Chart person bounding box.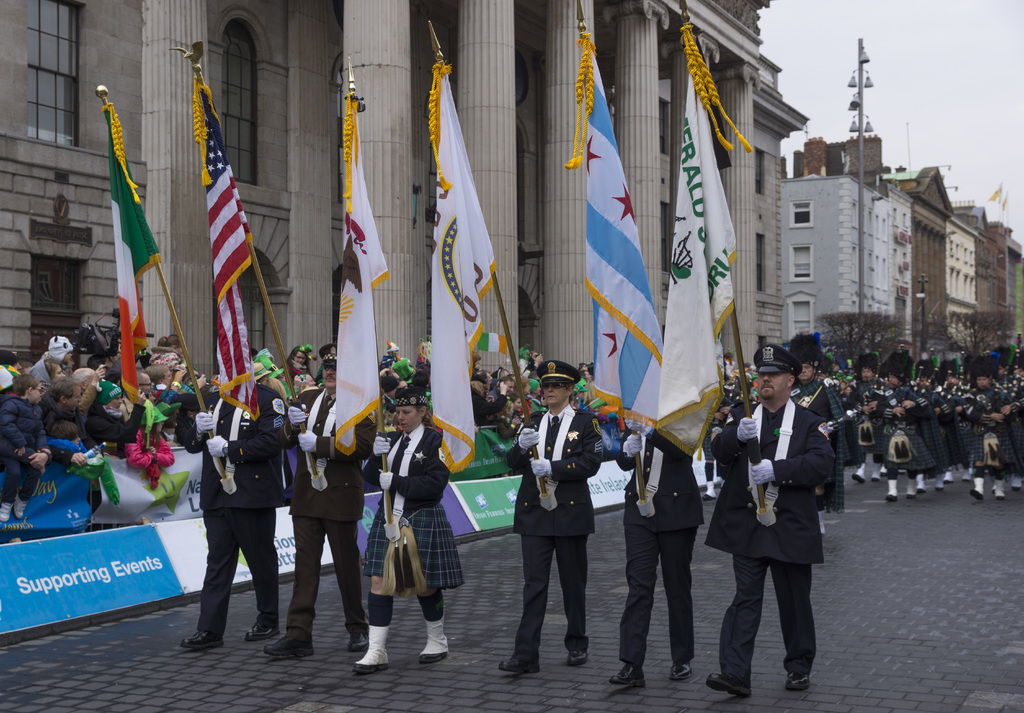
Charted: (left=188, top=350, right=285, bottom=654).
